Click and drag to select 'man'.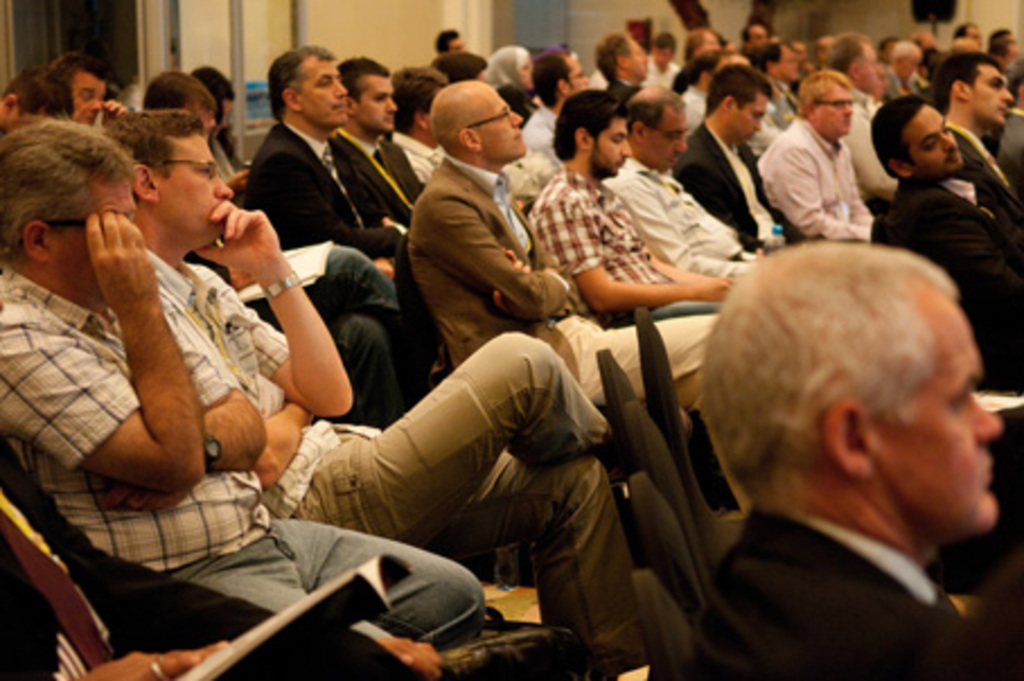
Selection: <box>611,90,771,271</box>.
